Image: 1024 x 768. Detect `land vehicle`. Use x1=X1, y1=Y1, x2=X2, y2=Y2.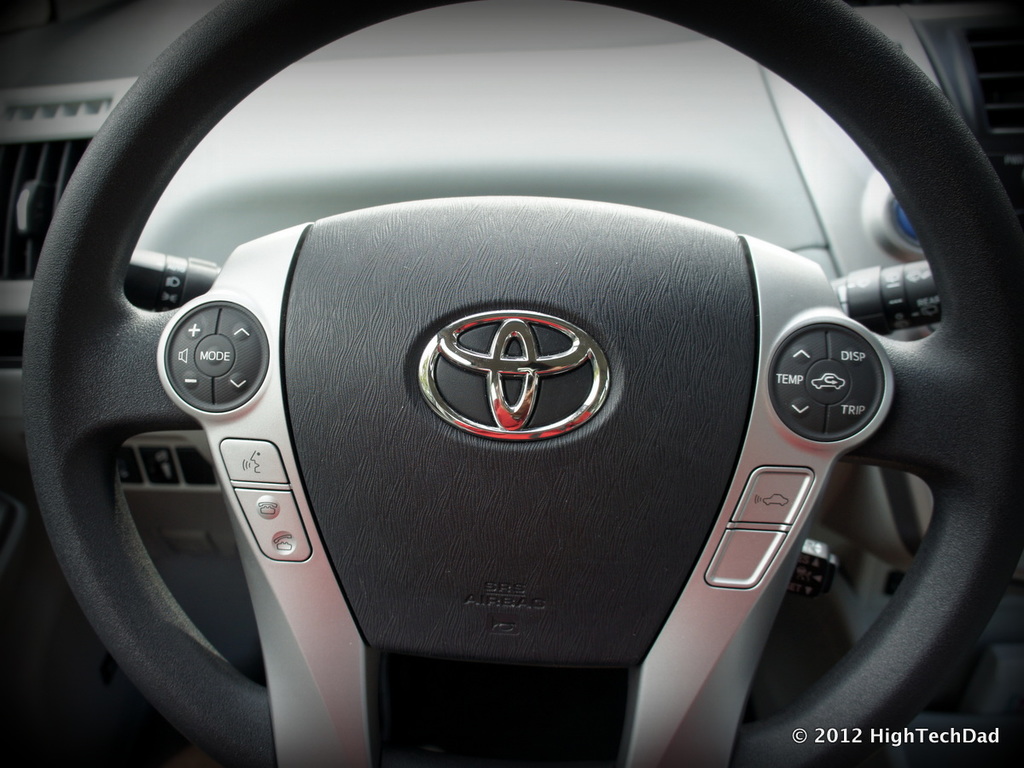
x1=87, y1=57, x2=1023, y2=767.
